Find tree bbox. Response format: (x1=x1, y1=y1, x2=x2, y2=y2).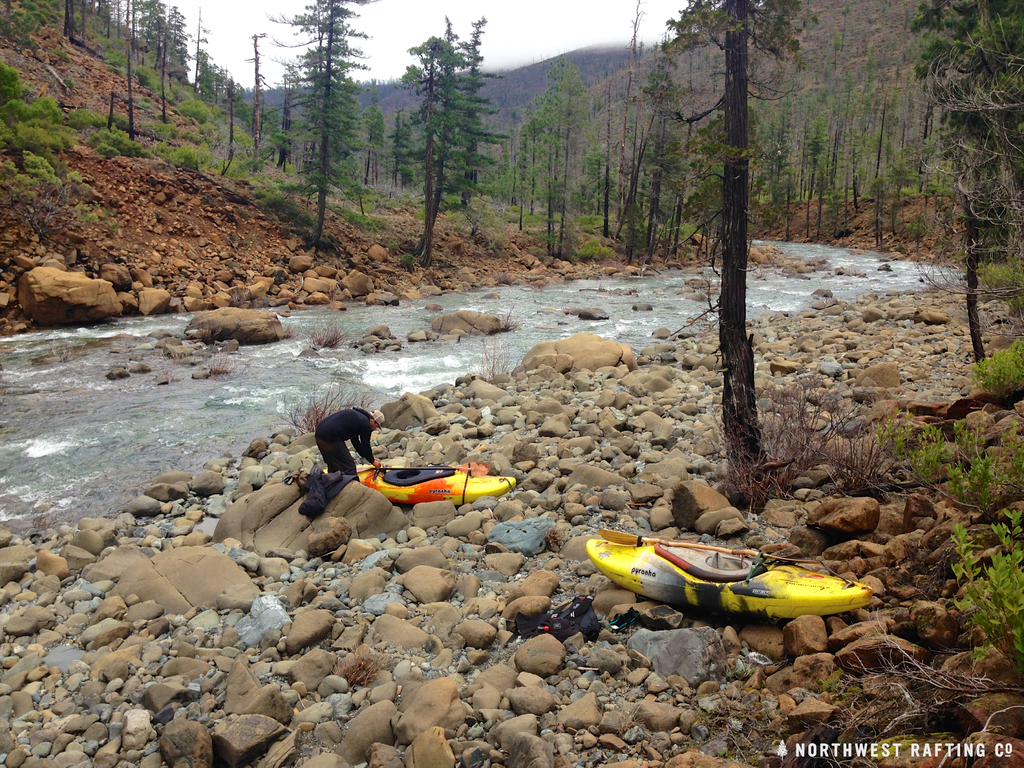
(x1=392, y1=109, x2=412, y2=190).
